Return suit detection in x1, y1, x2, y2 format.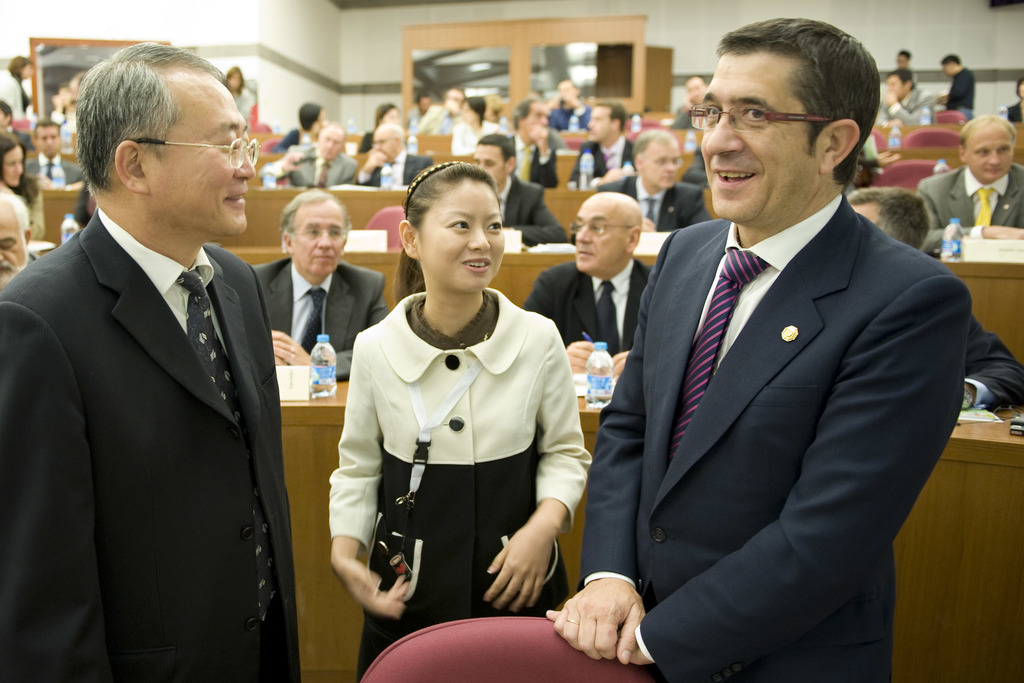
0, 207, 305, 682.
